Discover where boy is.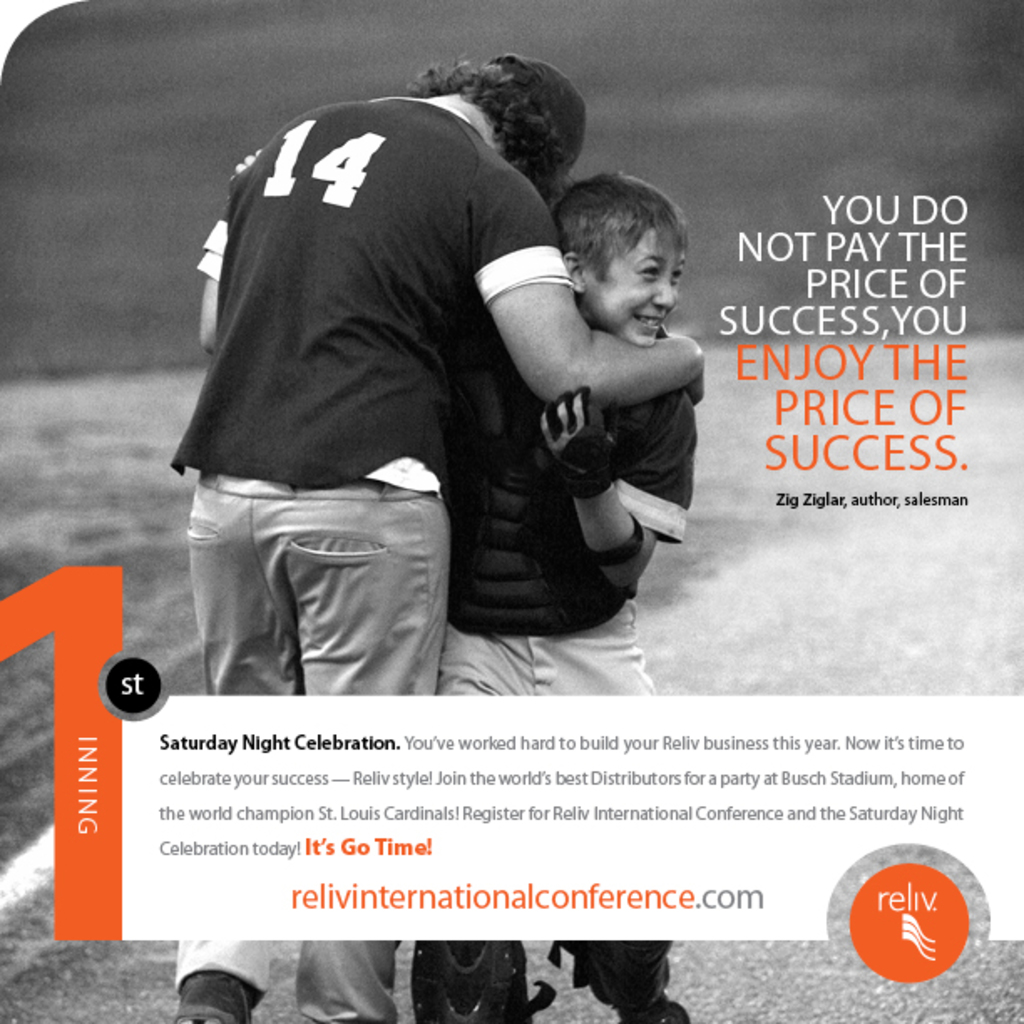
Discovered at <box>452,174,693,986</box>.
